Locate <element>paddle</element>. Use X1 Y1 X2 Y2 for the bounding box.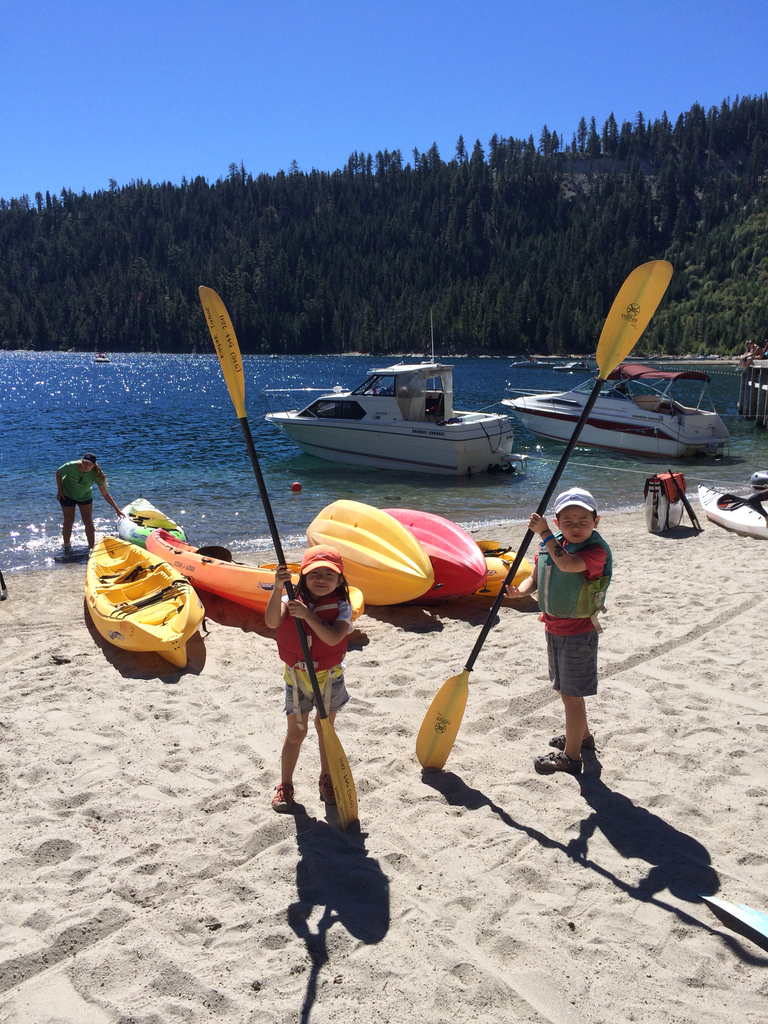
199 287 356 828.
